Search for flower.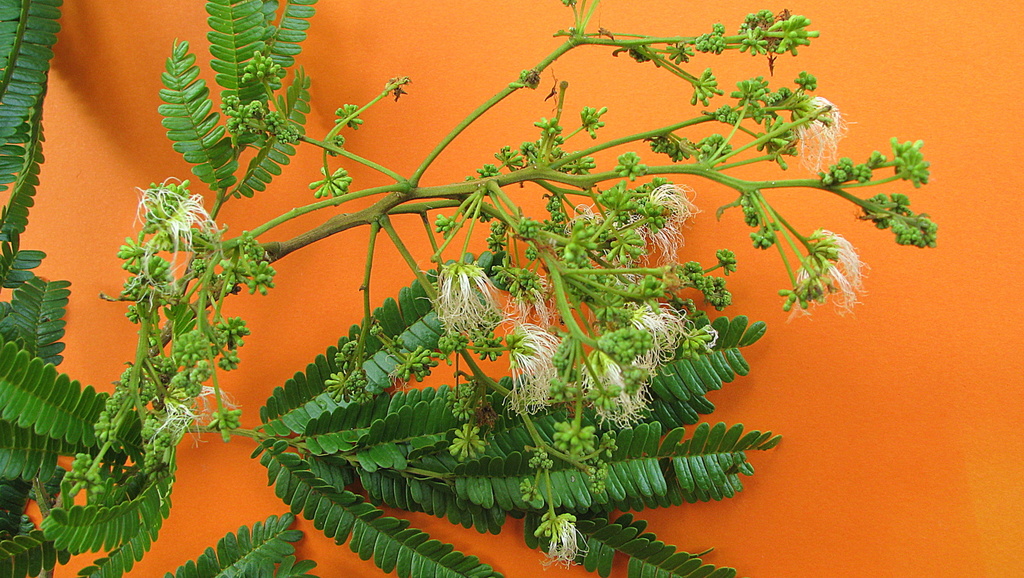
Found at <box>621,304,689,366</box>.
